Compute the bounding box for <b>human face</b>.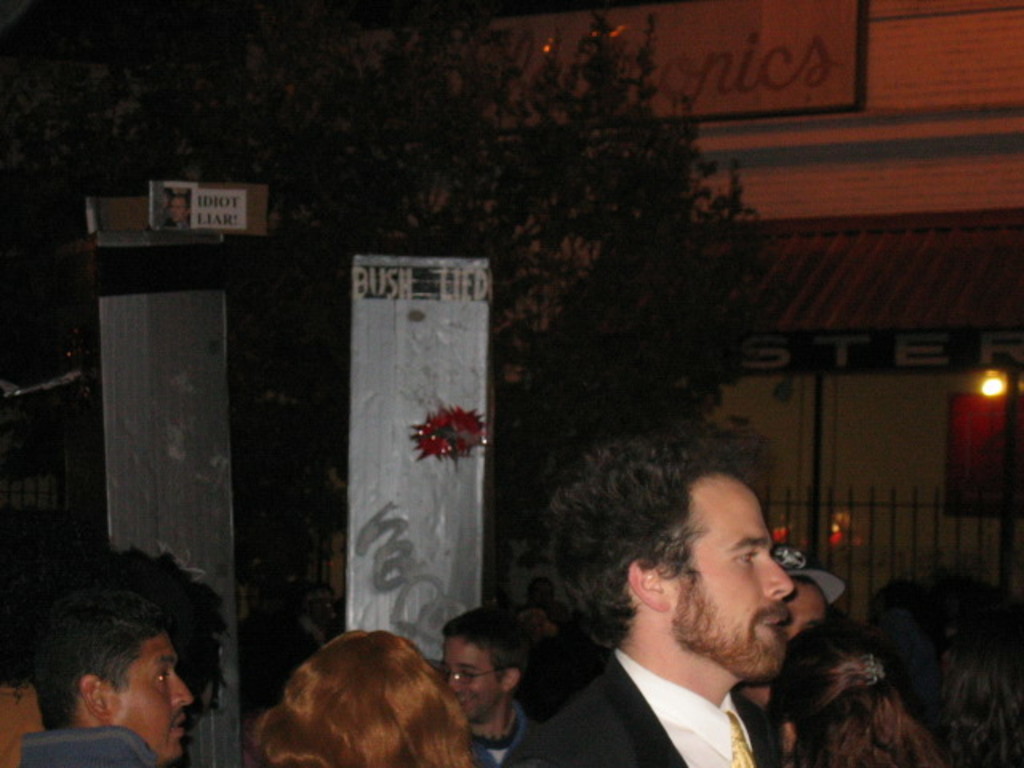
<box>115,629,198,762</box>.
